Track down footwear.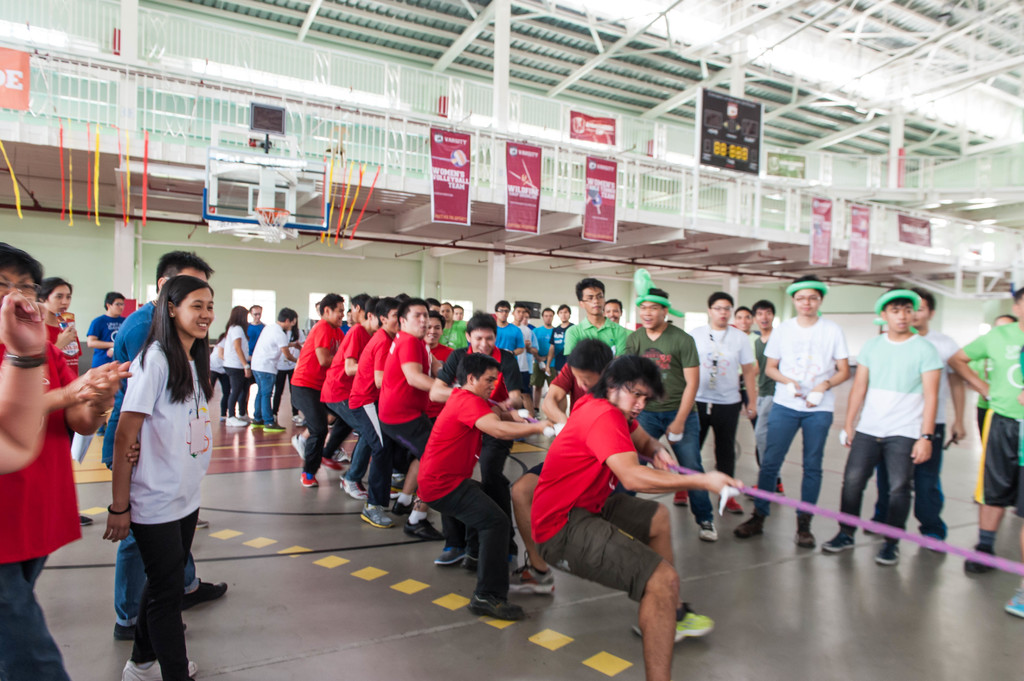
Tracked to <box>196,518,207,528</box>.
